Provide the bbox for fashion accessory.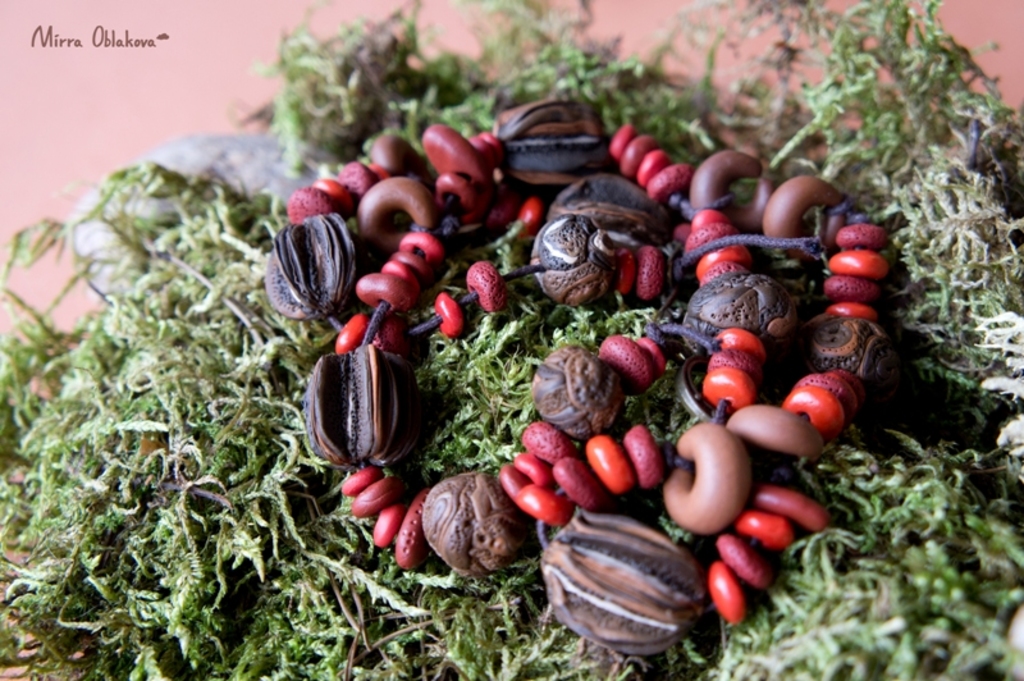
crop(265, 88, 896, 672).
